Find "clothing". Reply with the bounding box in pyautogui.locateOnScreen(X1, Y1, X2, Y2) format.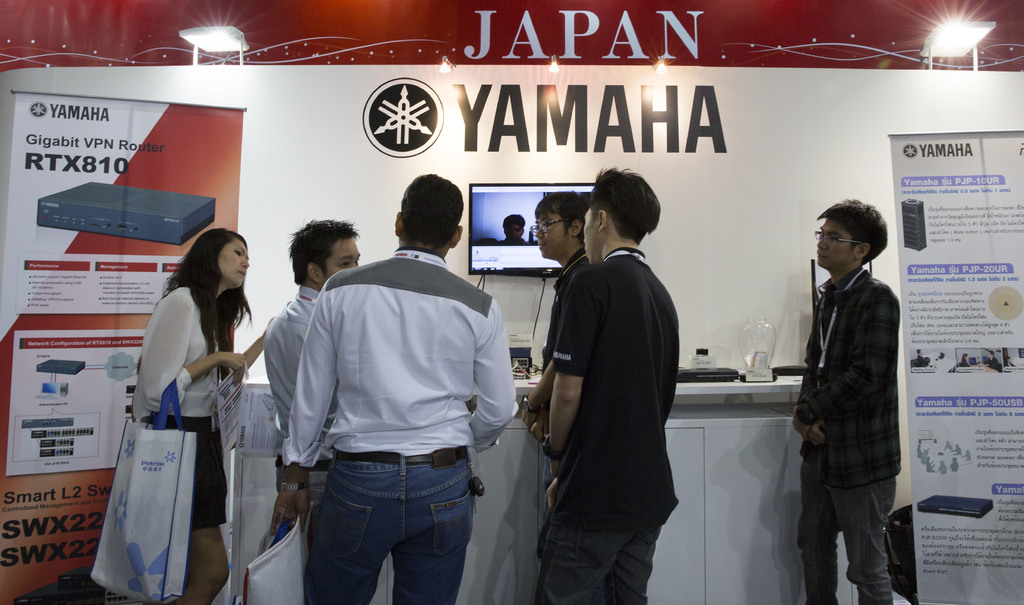
pyautogui.locateOnScreen(527, 251, 677, 604).
